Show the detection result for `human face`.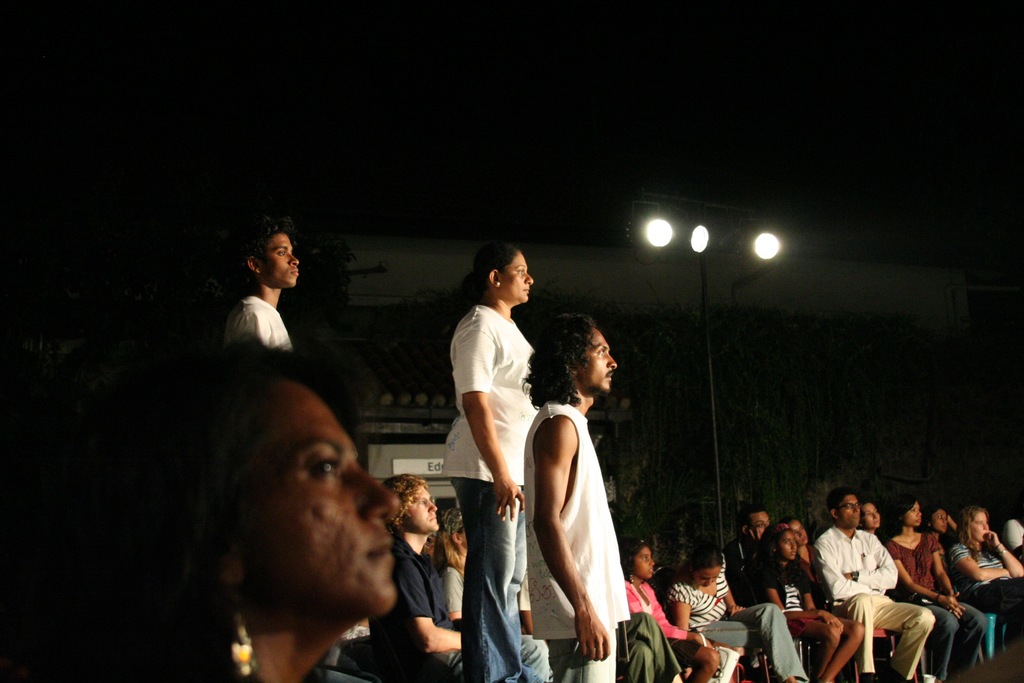
locate(257, 231, 301, 288).
